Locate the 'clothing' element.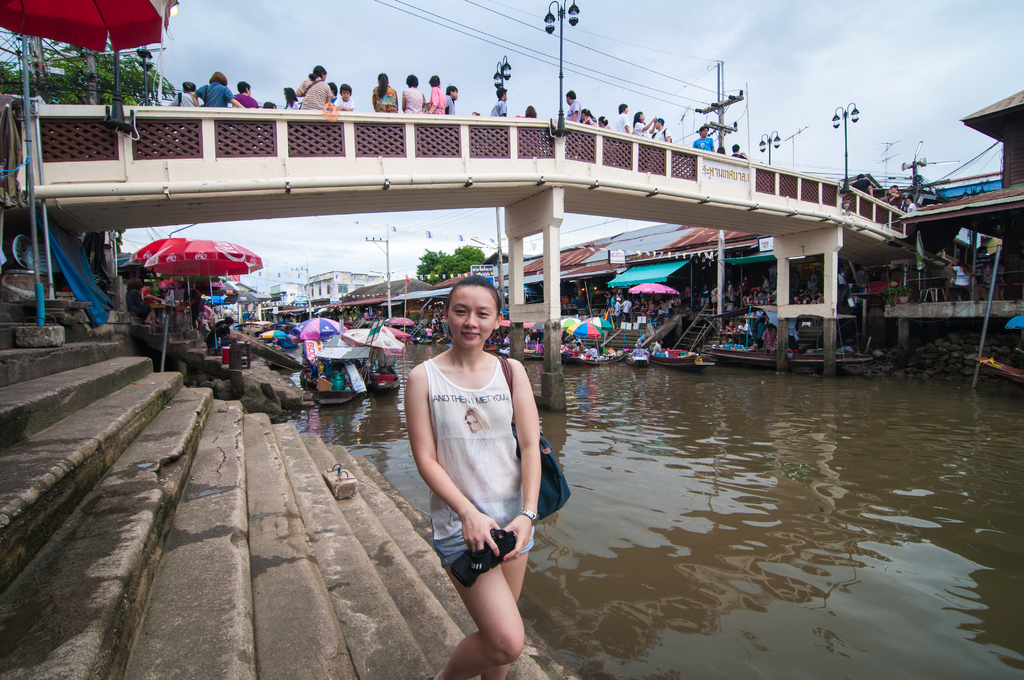
Element bbox: region(333, 96, 353, 113).
